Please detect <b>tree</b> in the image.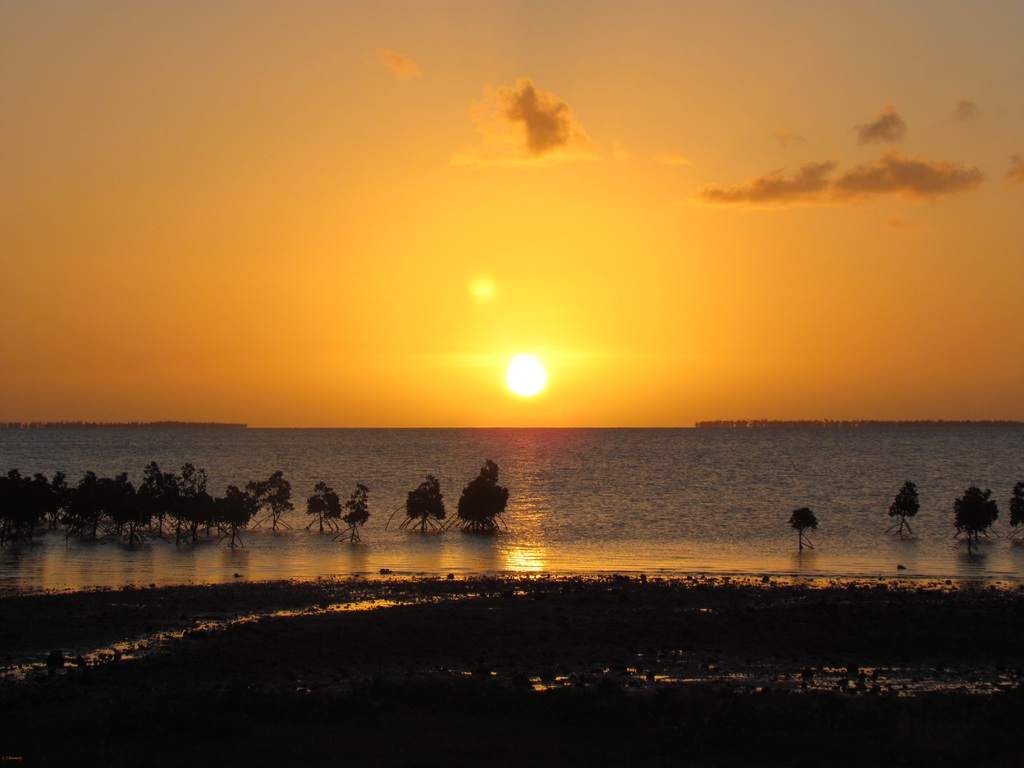
pyautogui.locateOnScreen(784, 505, 821, 550).
